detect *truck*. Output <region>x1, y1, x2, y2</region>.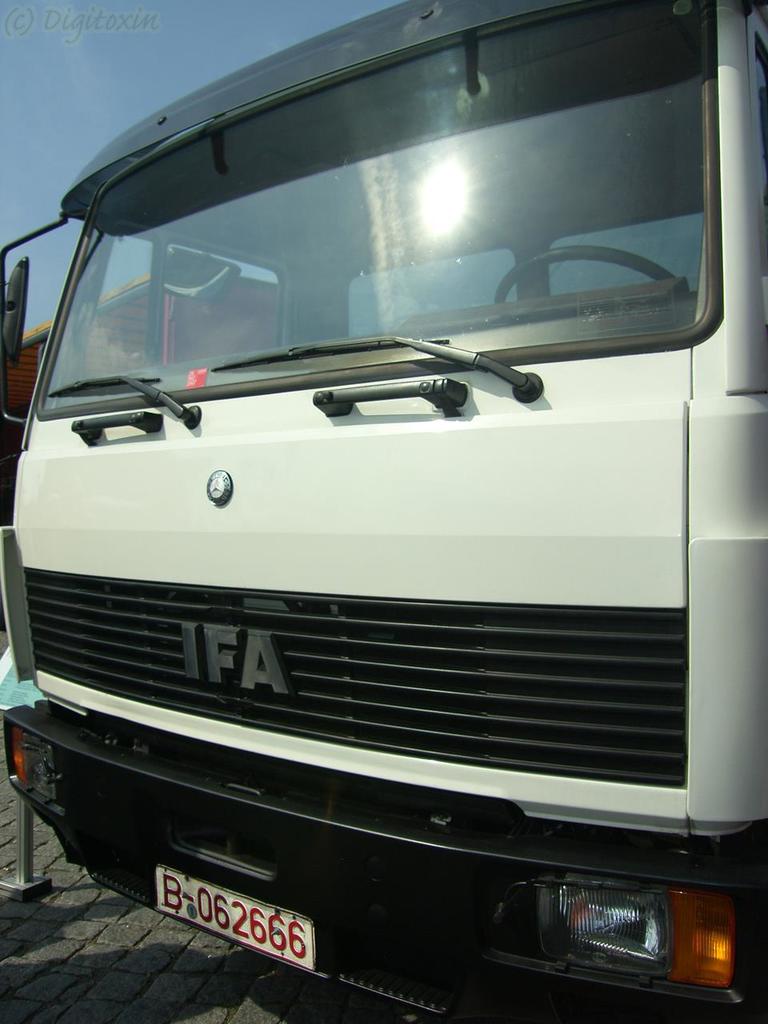
<region>0, 36, 767, 966</region>.
